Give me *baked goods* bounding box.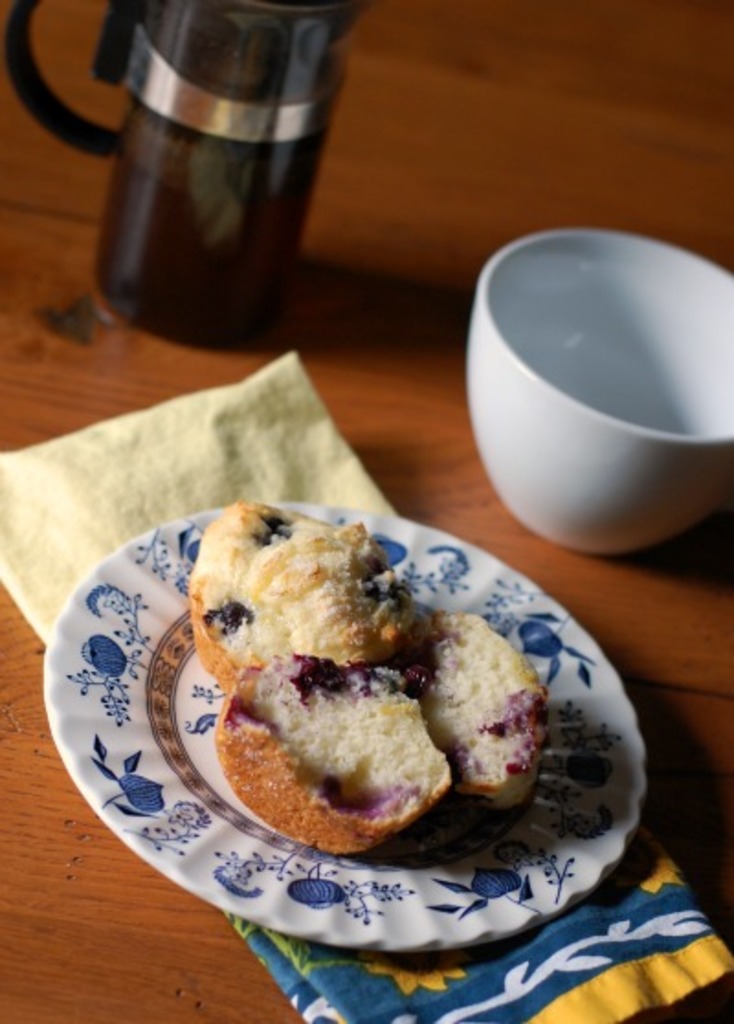
385/607/545/818.
